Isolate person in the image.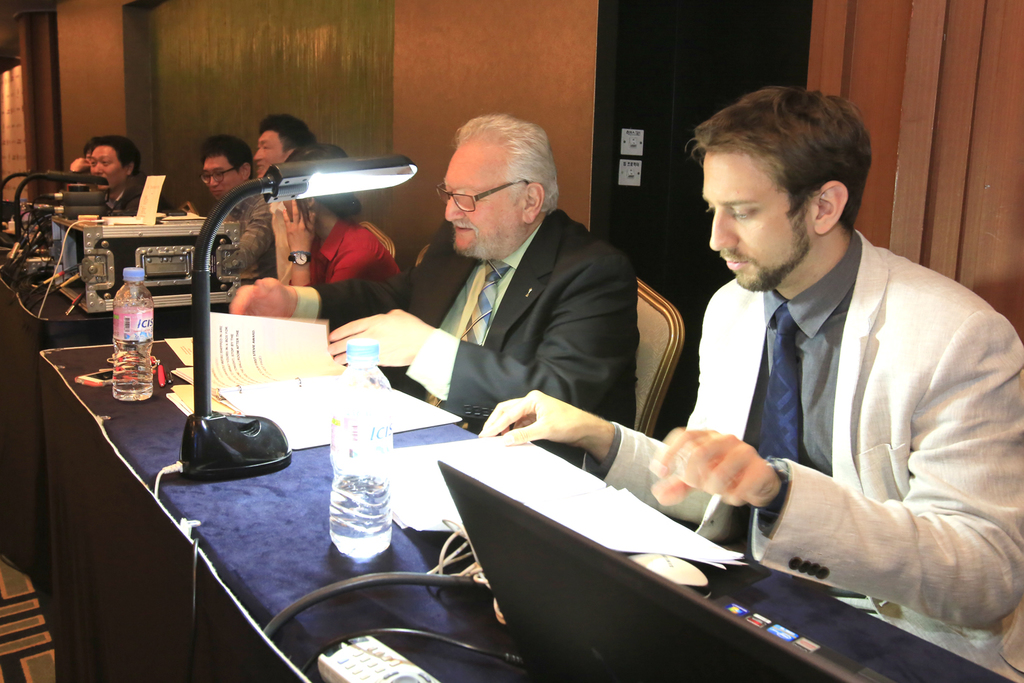
Isolated region: select_region(82, 136, 163, 219).
